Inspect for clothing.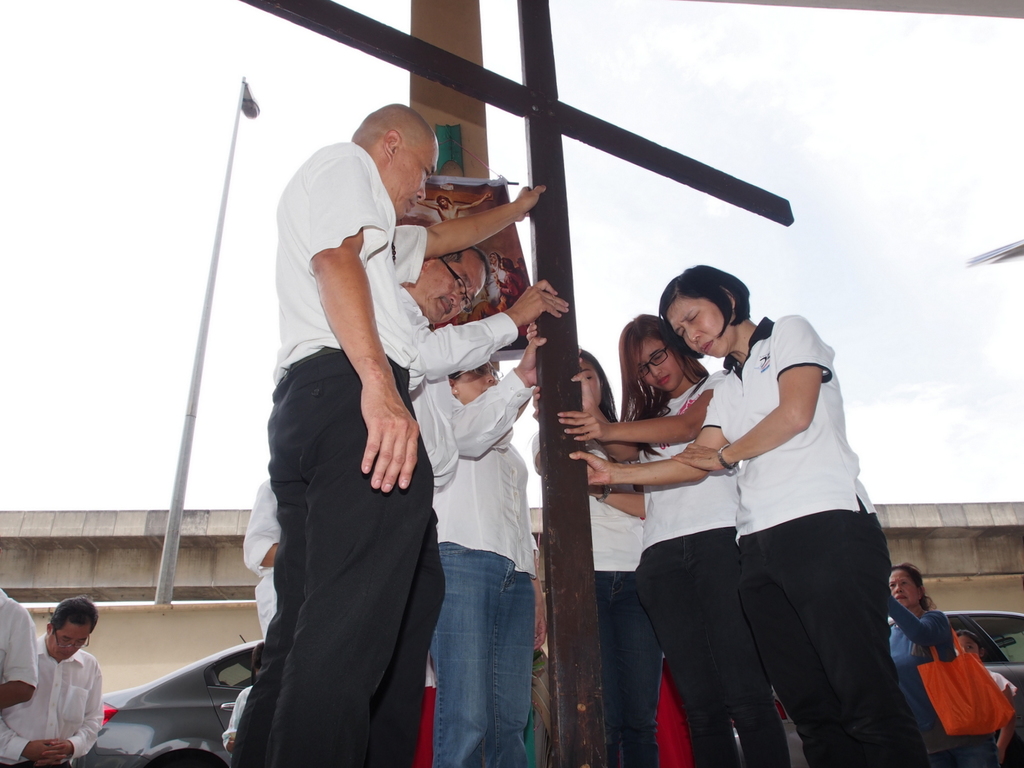
Inspection: bbox=[877, 589, 997, 766].
